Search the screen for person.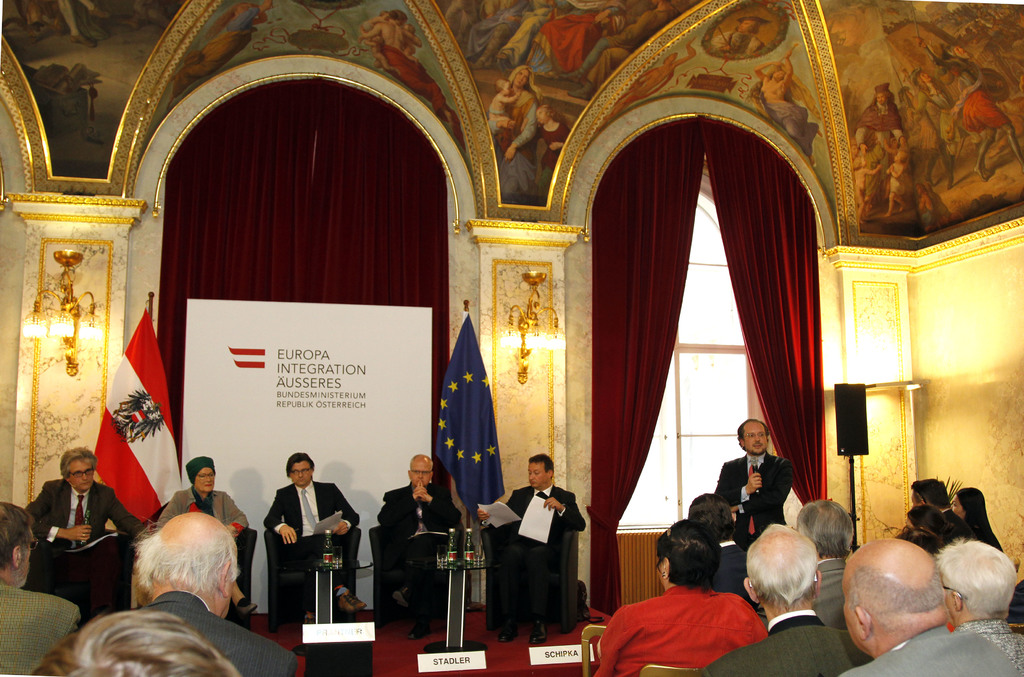
Found at region(833, 539, 1023, 676).
